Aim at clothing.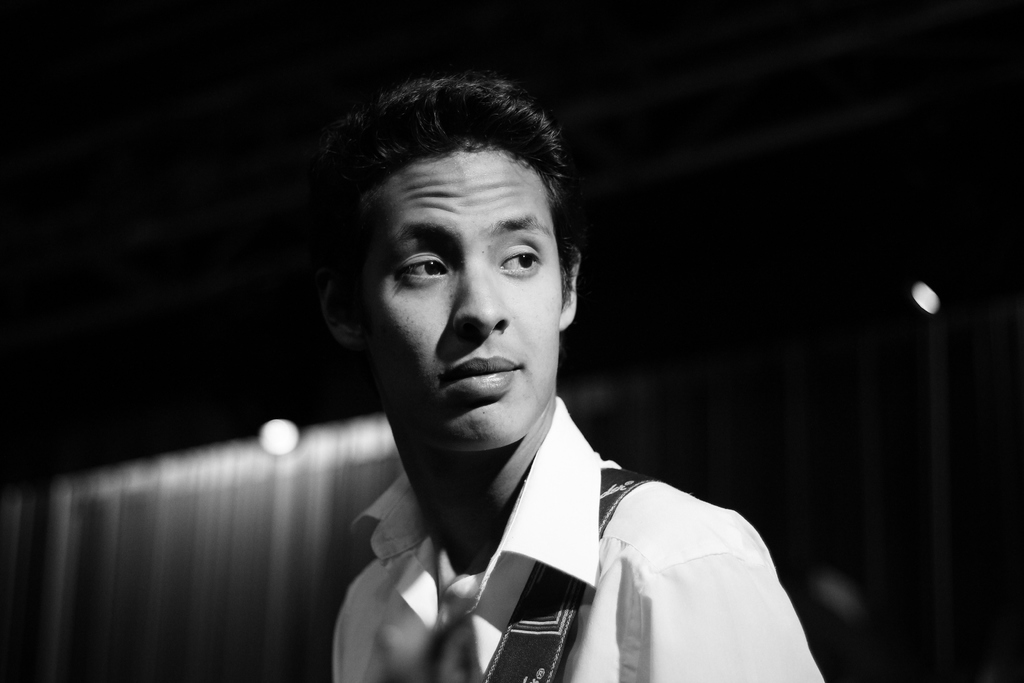
Aimed at (left=323, top=397, right=827, bottom=682).
